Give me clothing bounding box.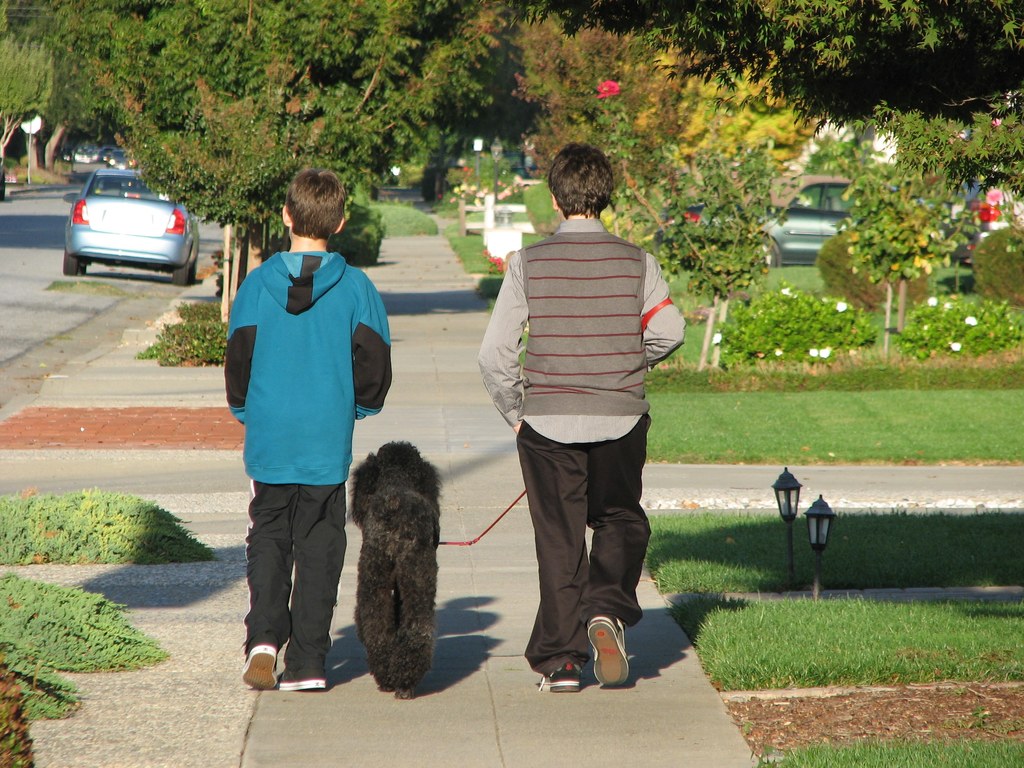
{"x1": 224, "y1": 249, "x2": 392, "y2": 670}.
